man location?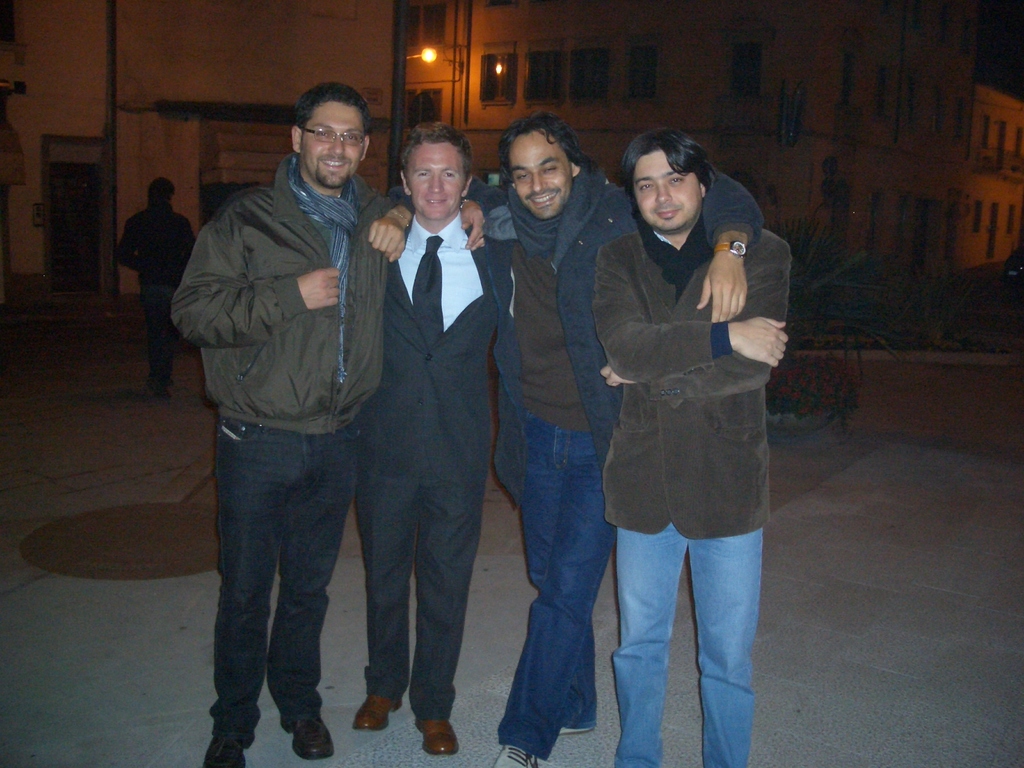
348,118,505,756
